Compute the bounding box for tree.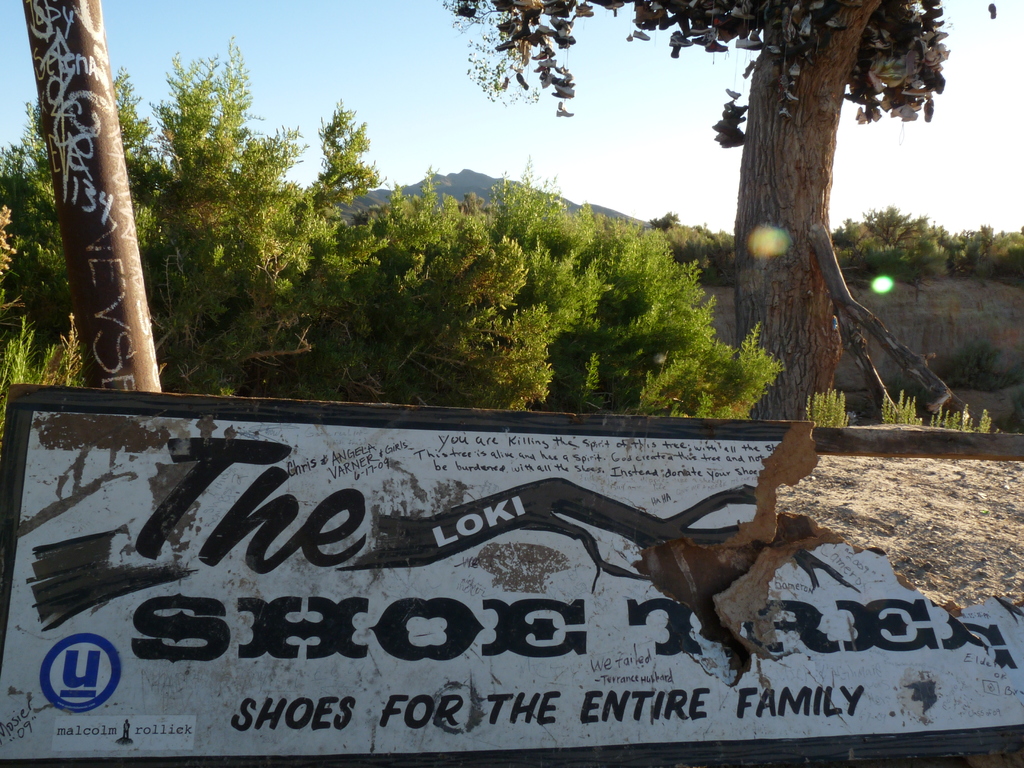
(106,33,437,408).
